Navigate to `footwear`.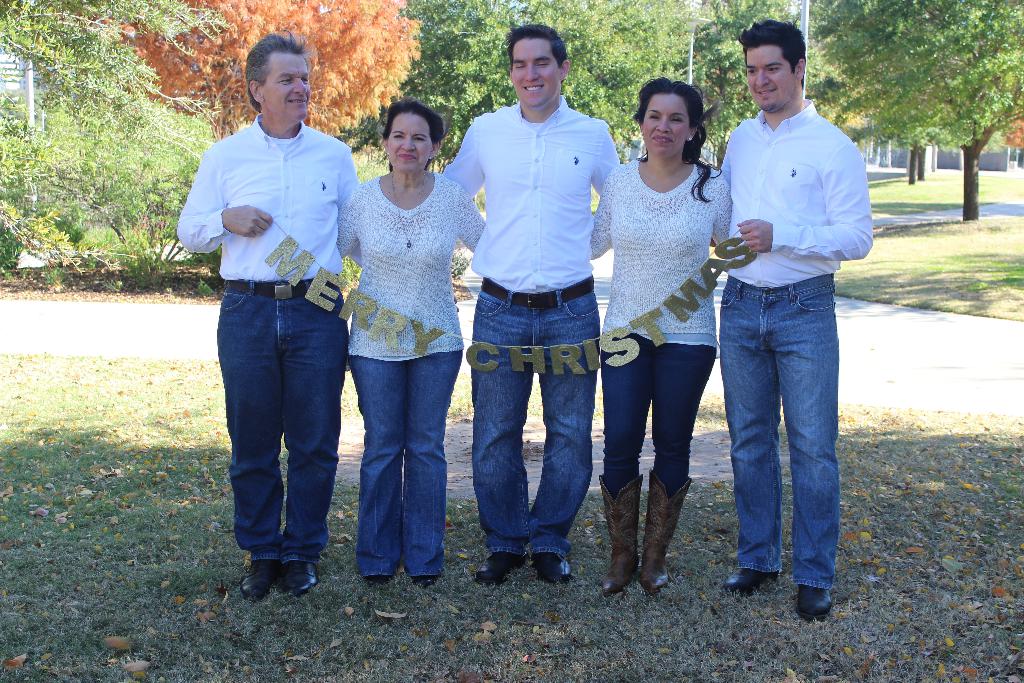
Navigation target: detection(533, 555, 568, 582).
